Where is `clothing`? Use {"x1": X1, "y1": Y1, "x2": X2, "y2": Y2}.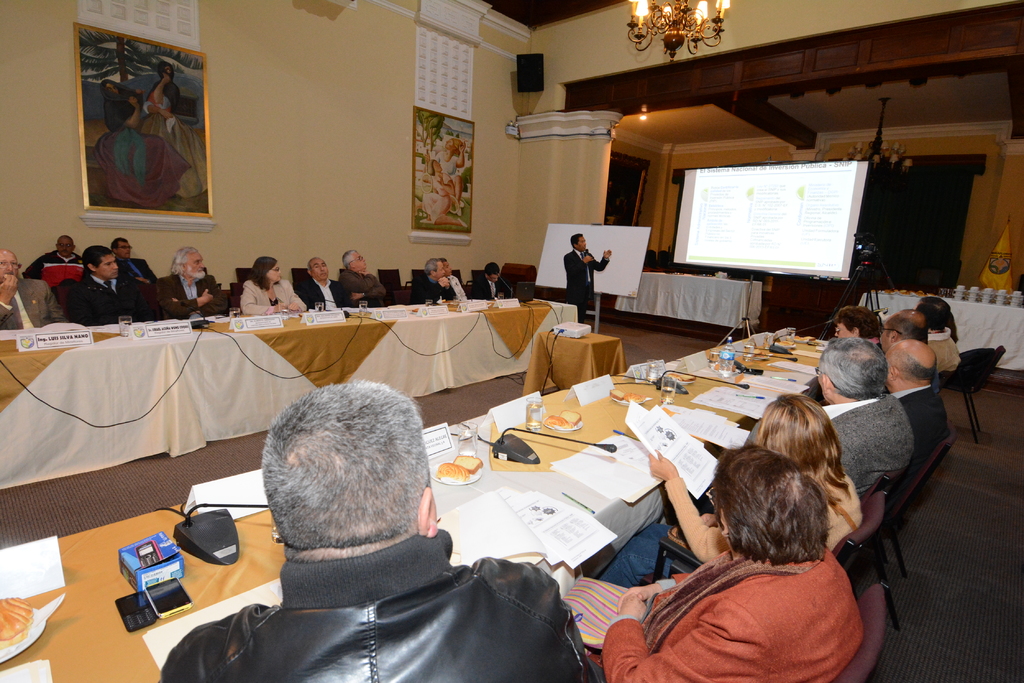
{"x1": 435, "y1": 152, "x2": 459, "y2": 178}.
